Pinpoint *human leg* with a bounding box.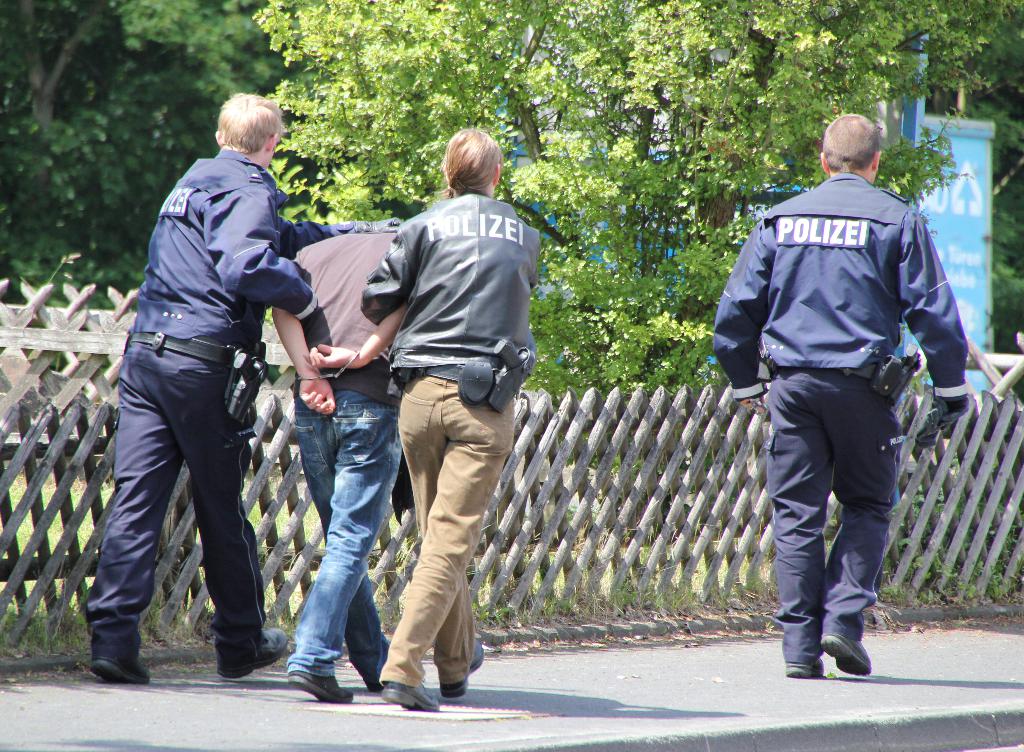
locate(776, 385, 835, 683).
